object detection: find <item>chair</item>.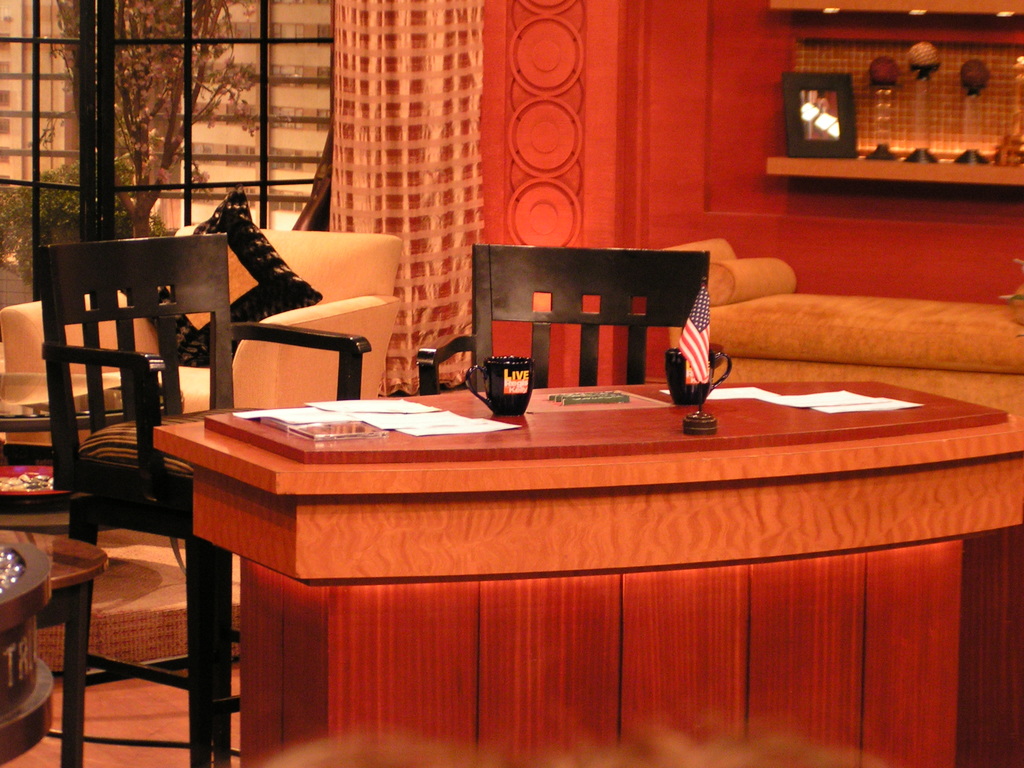
box=[0, 184, 404, 554].
